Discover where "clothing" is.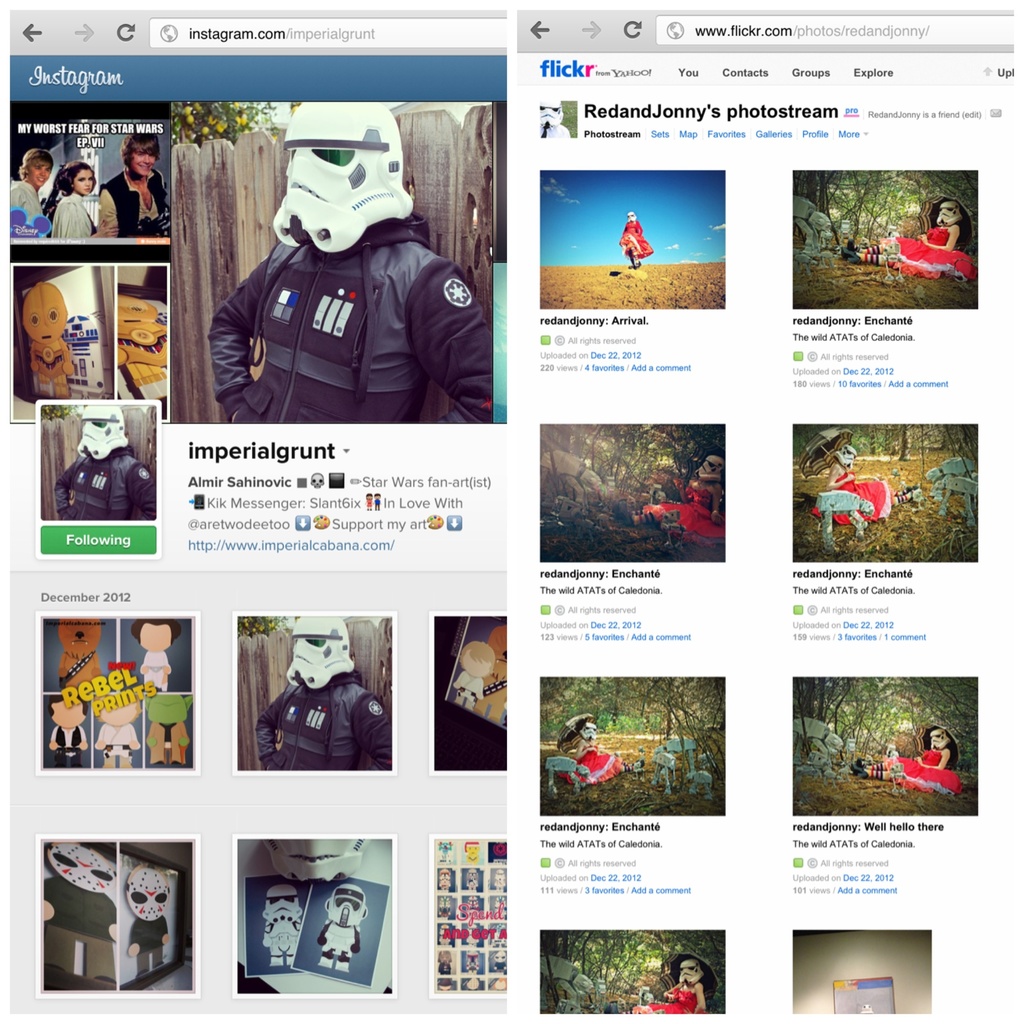
Discovered at bbox=(51, 449, 154, 522).
